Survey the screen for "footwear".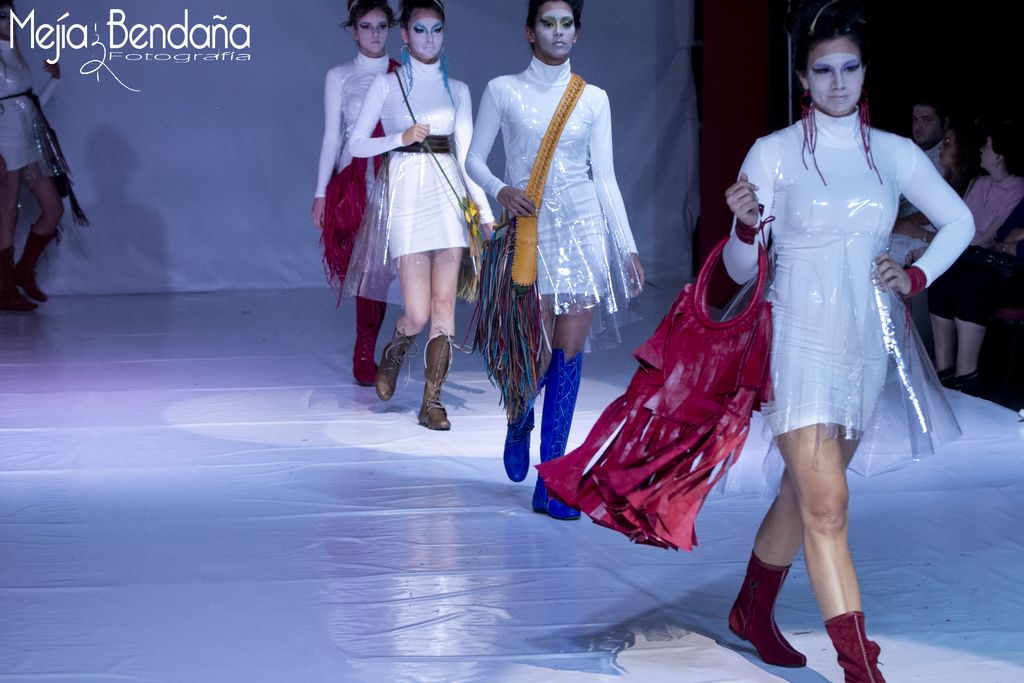
Survey found: Rect(746, 566, 816, 666).
